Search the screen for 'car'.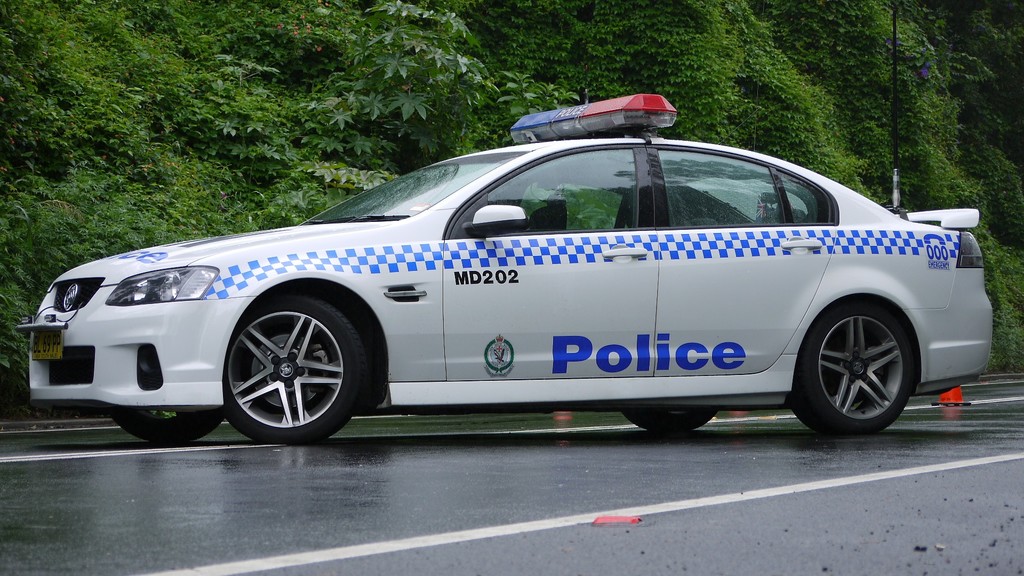
Found at (left=17, top=92, right=995, bottom=434).
